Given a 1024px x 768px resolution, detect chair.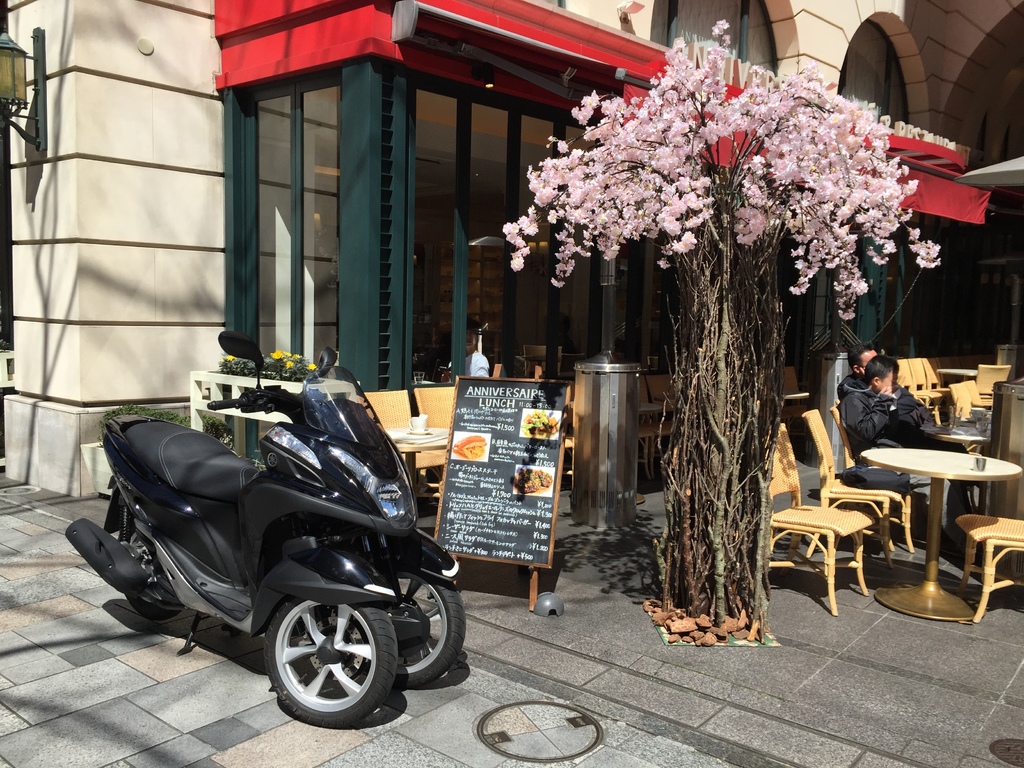
box=[956, 518, 1023, 620].
